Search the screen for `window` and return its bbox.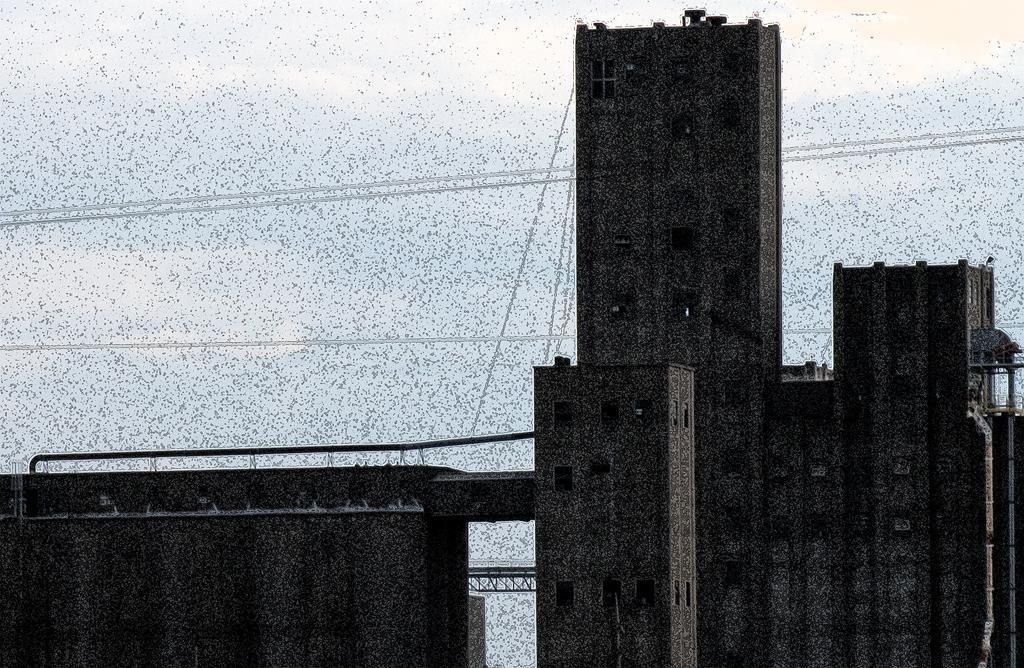
Found: 554, 464, 570, 490.
